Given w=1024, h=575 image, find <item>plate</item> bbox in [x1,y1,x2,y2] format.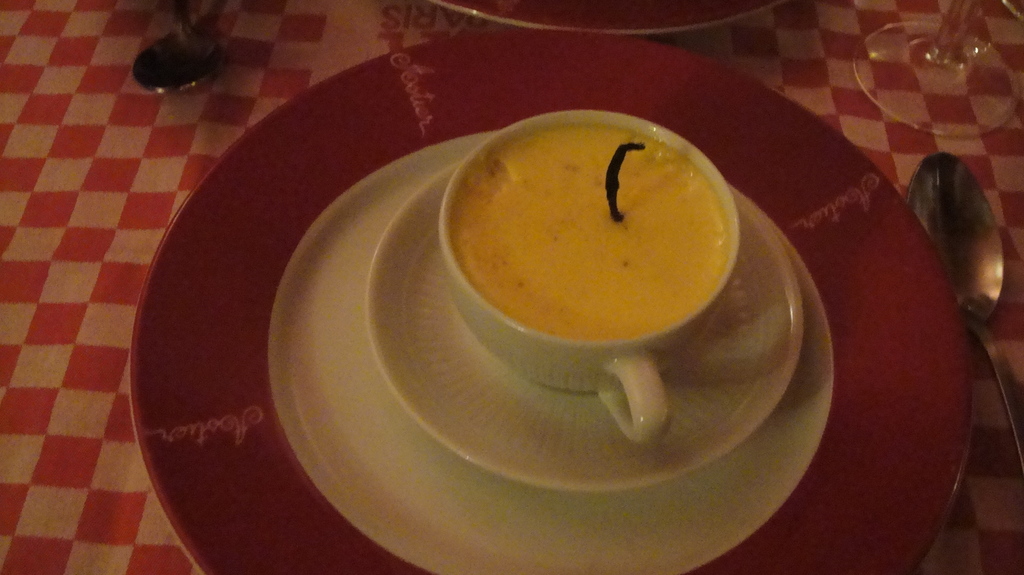
[440,0,776,32].
